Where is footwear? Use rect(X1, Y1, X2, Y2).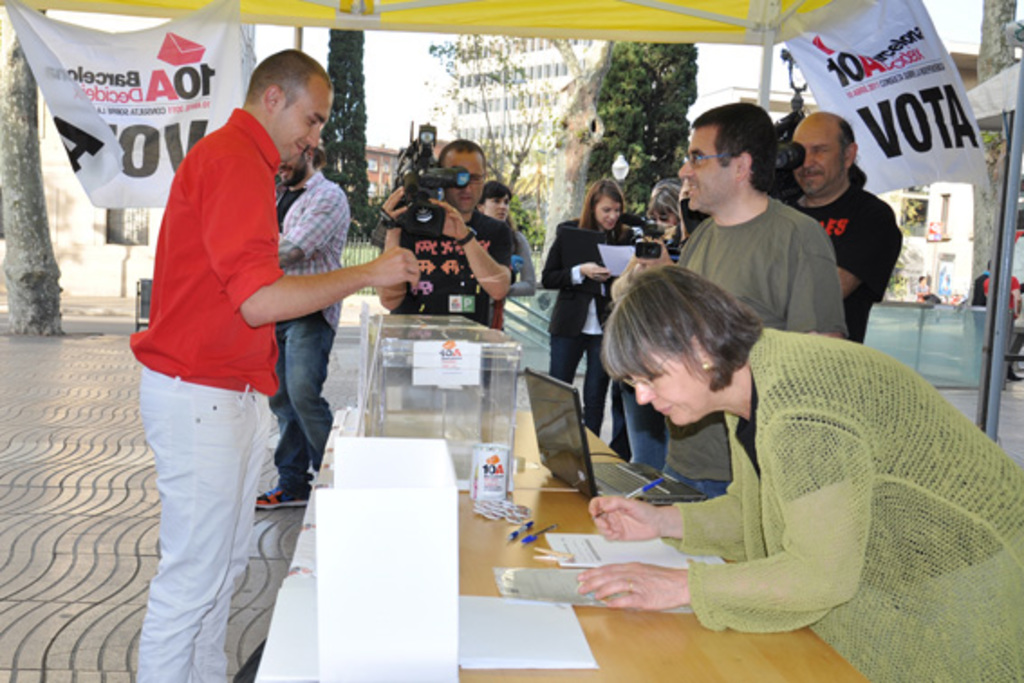
rect(253, 482, 314, 511).
